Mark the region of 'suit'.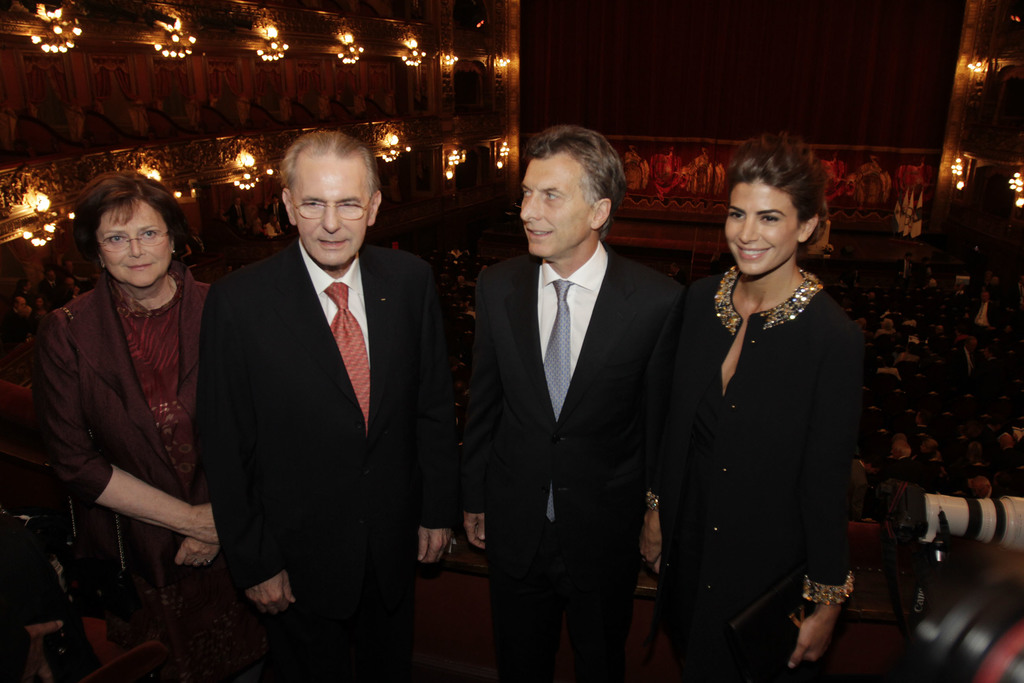
Region: [x1=456, y1=231, x2=689, y2=682].
